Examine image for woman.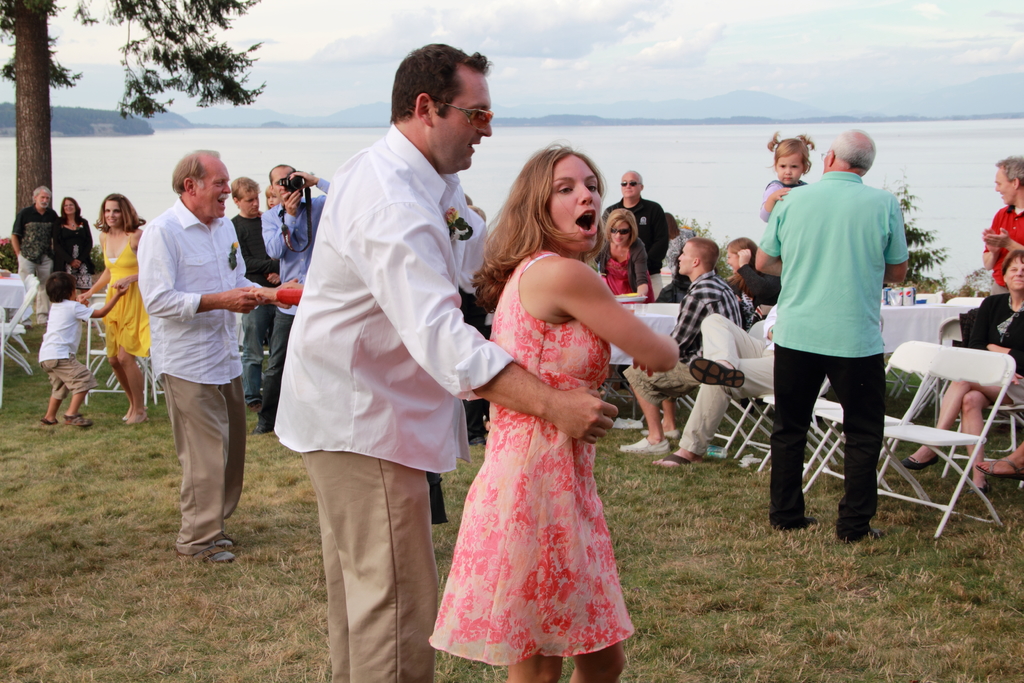
Examination result: <region>52, 193, 96, 301</region>.
